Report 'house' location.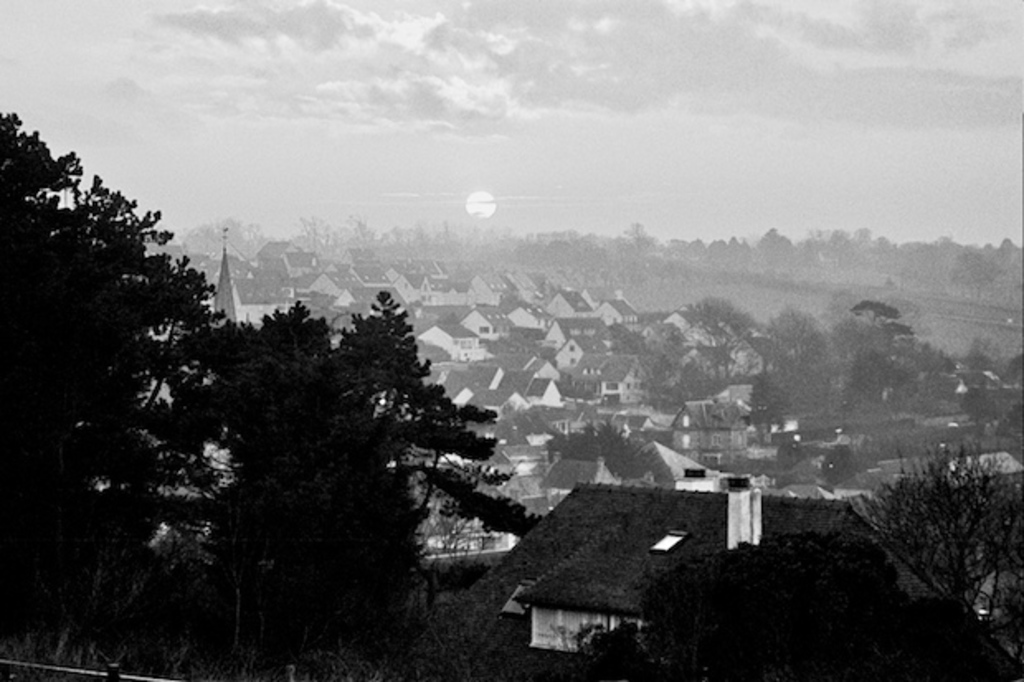
Report: (581, 352, 624, 372).
